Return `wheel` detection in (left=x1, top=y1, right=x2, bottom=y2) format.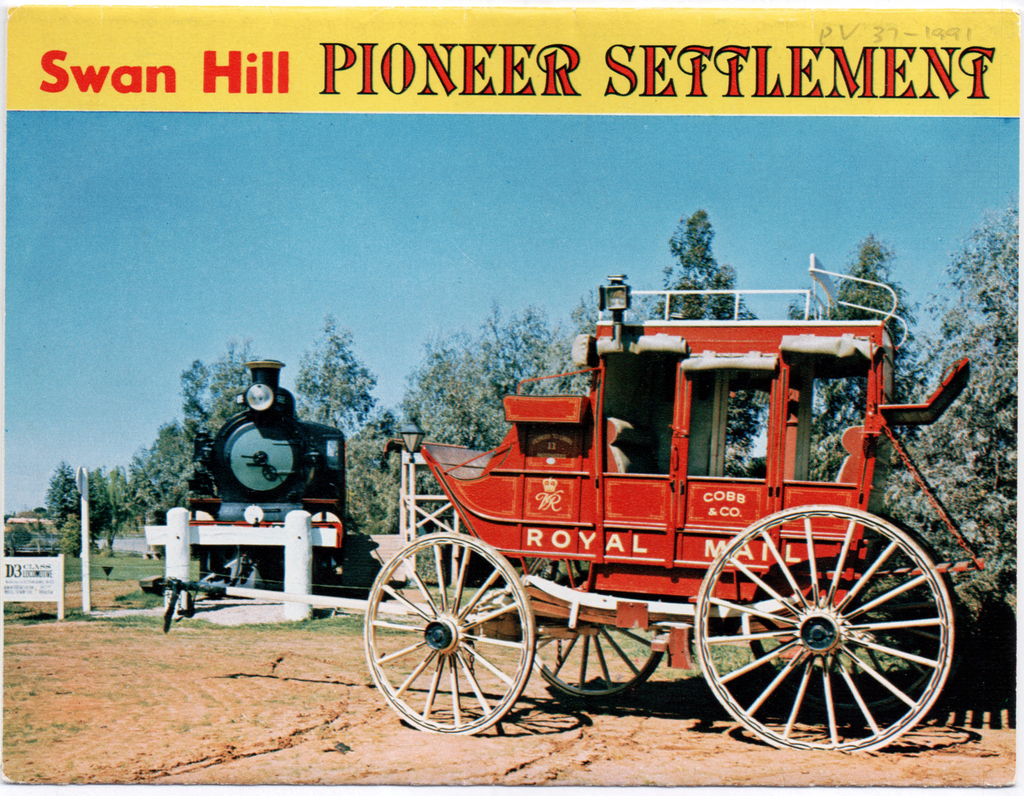
(left=715, top=512, right=948, bottom=742).
